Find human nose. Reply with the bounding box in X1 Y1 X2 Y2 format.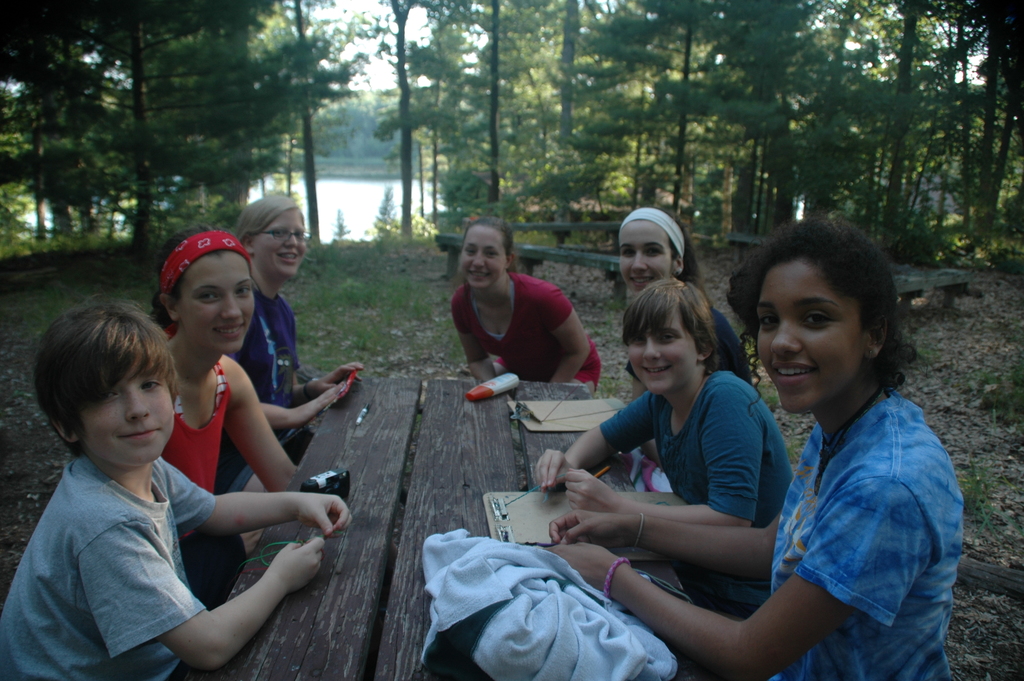
282 236 299 247.
